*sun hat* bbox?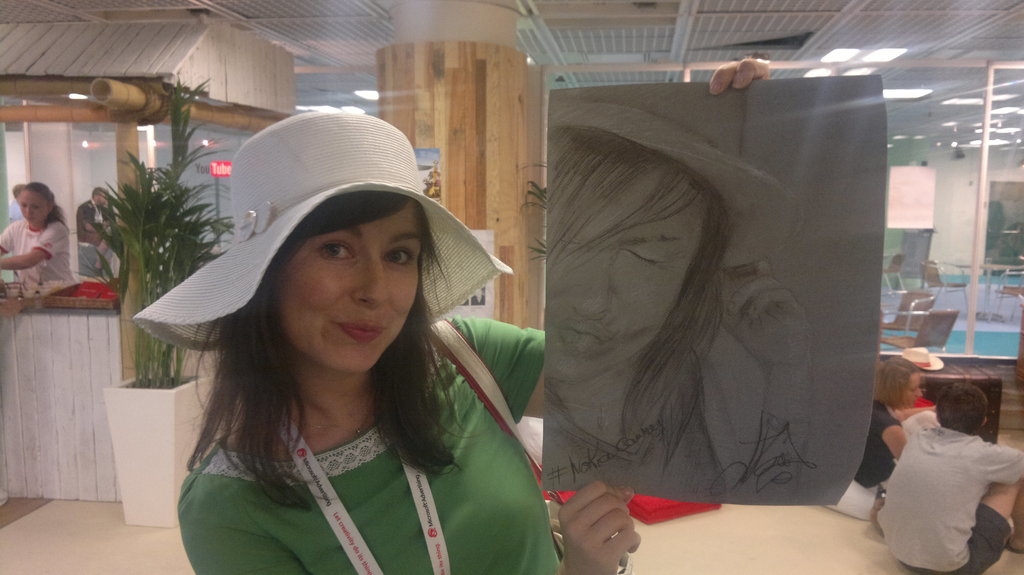
{"x1": 132, "y1": 108, "x2": 515, "y2": 349}
